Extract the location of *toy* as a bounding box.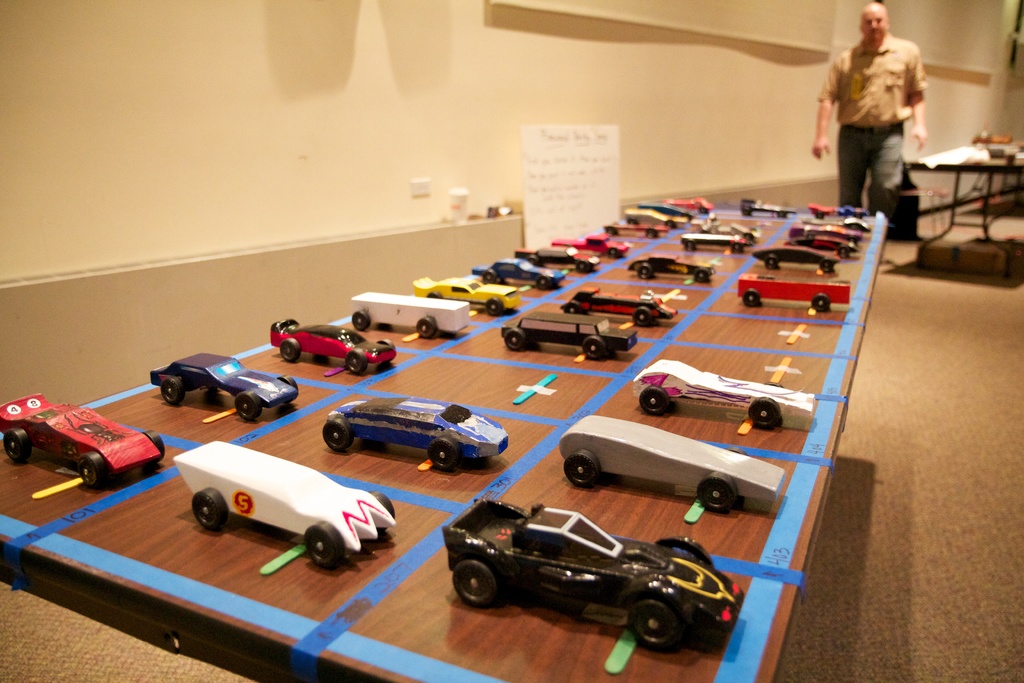
[412,273,522,317].
